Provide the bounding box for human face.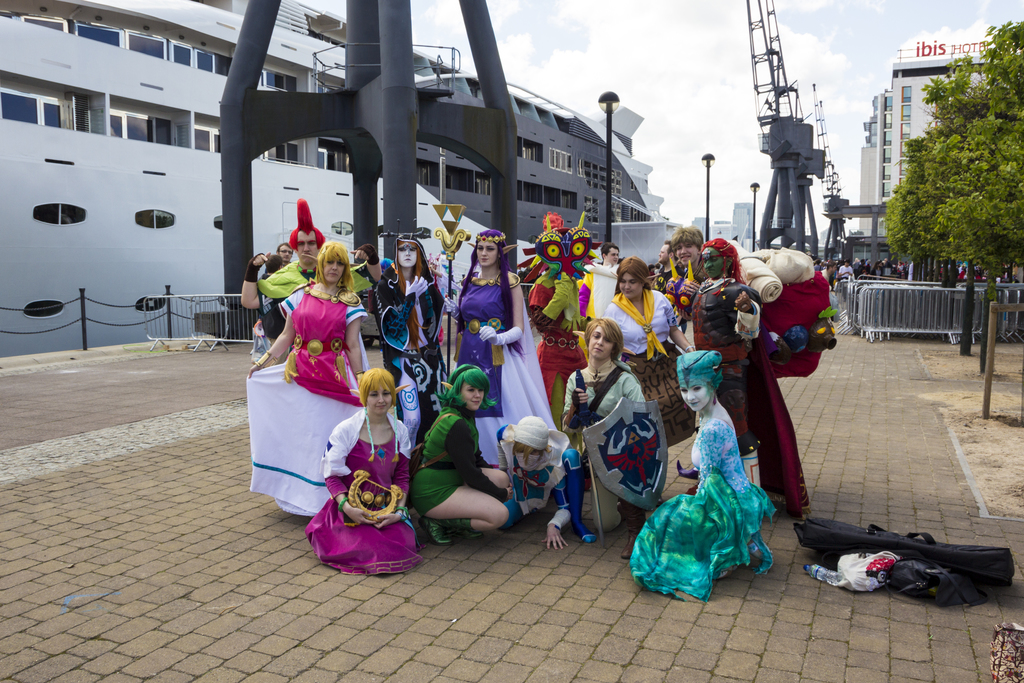
(x1=678, y1=245, x2=695, y2=262).
